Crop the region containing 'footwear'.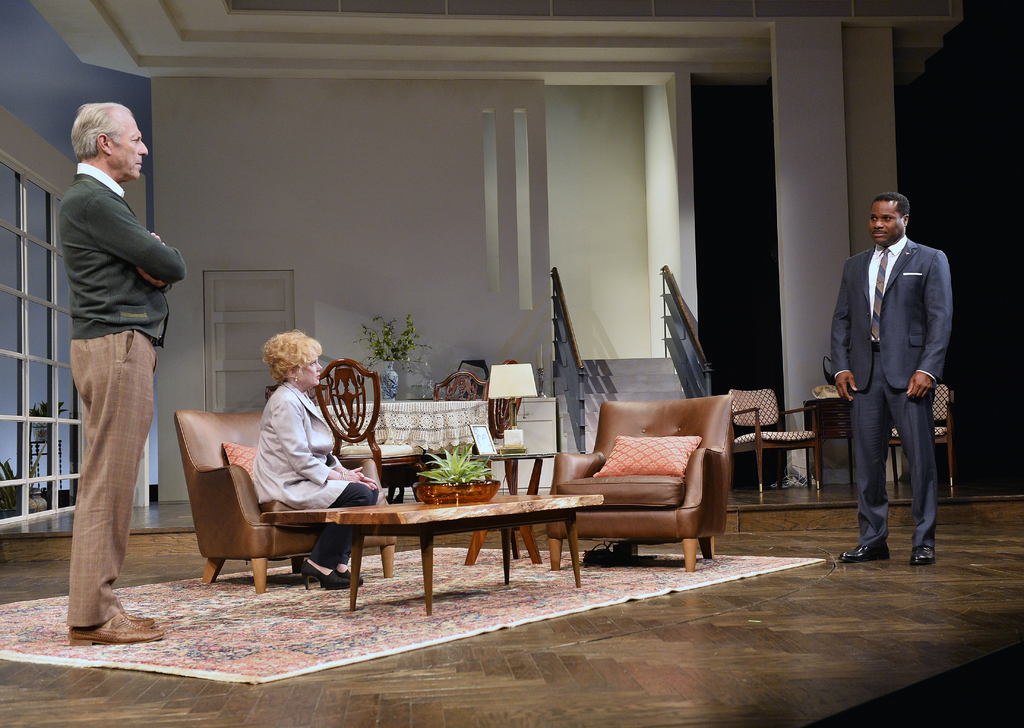
Crop region: box=[911, 548, 936, 566].
